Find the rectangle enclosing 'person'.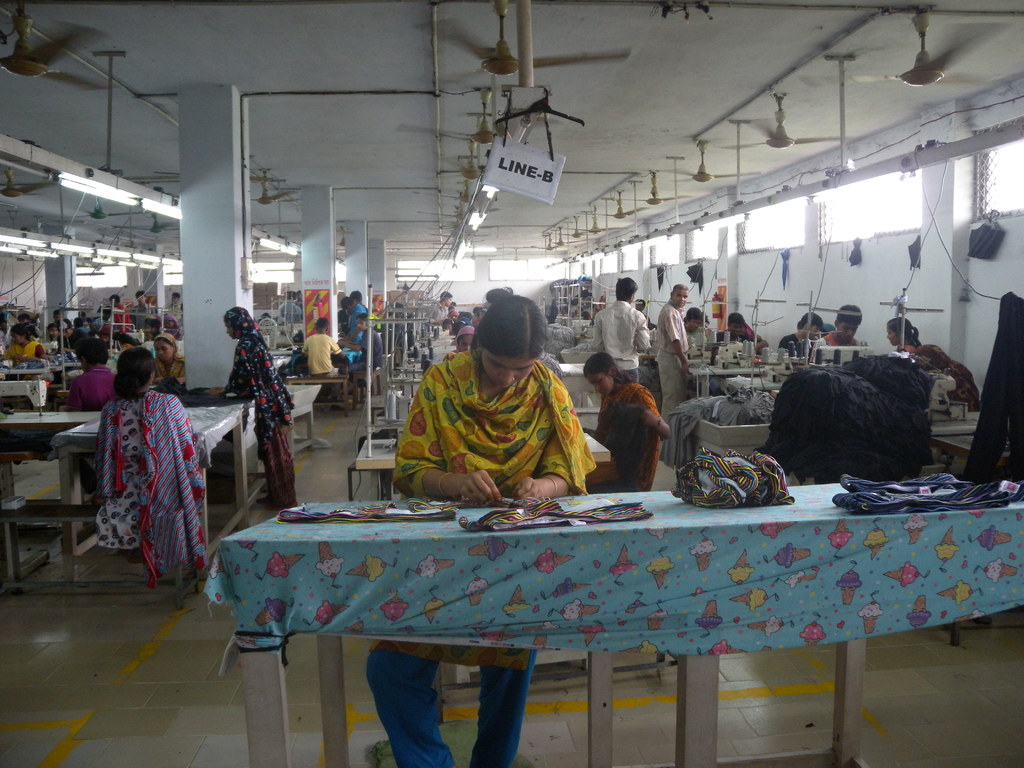
left=58, top=342, right=114, bottom=507.
